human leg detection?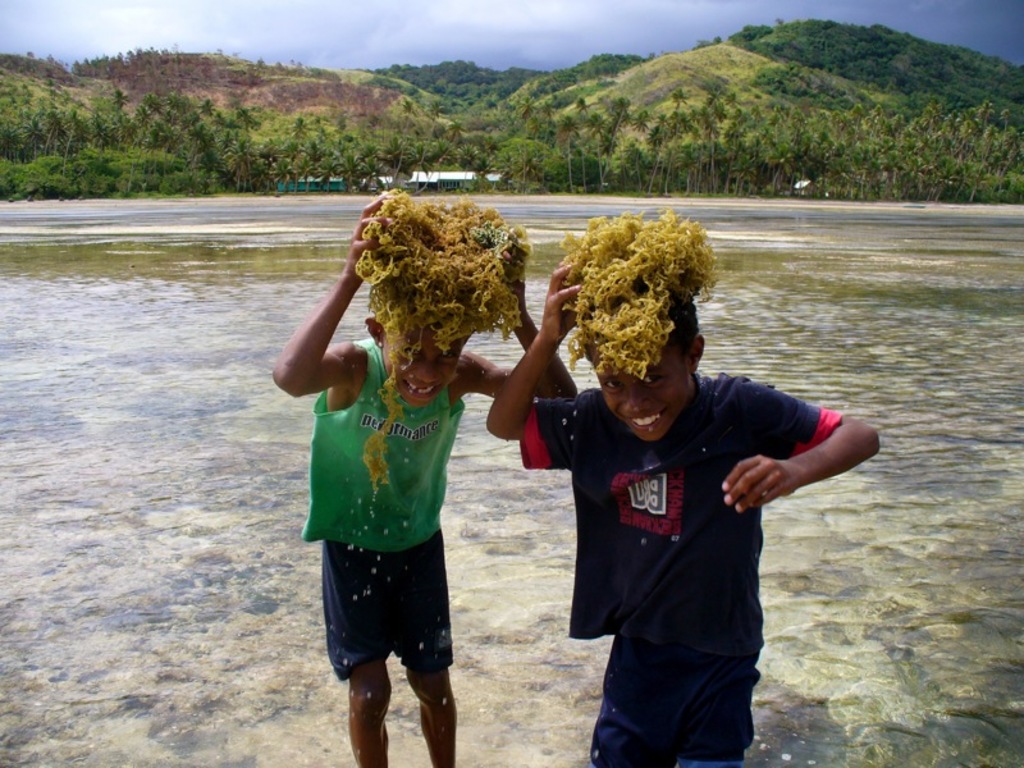
rect(323, 561, 394, 765)
